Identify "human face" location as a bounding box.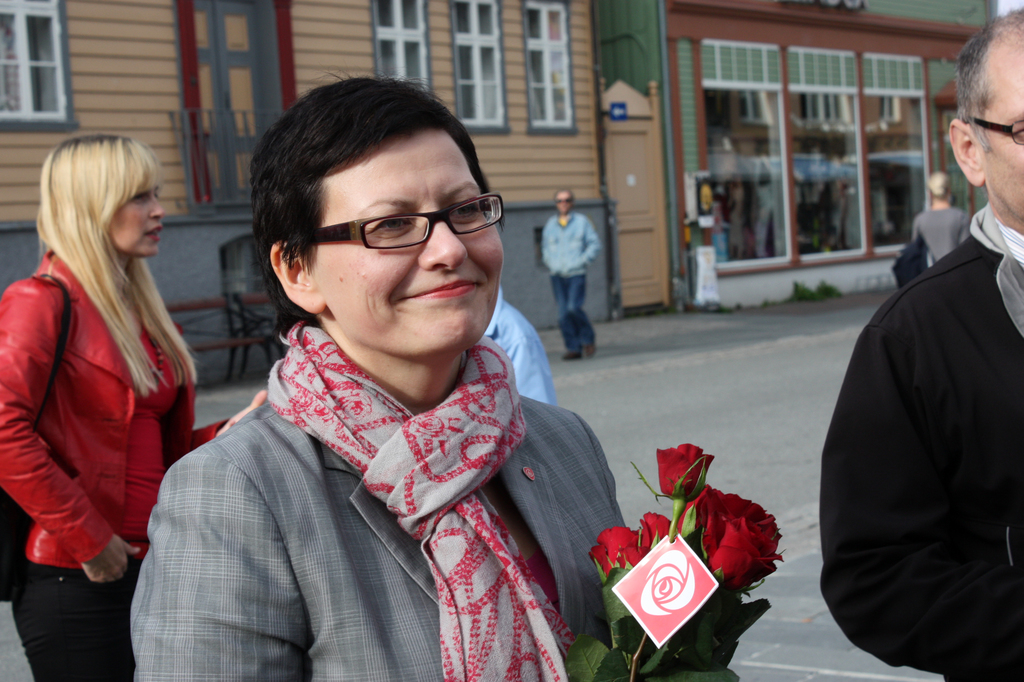
left=976, top=37, right=1023, bottom=218.
